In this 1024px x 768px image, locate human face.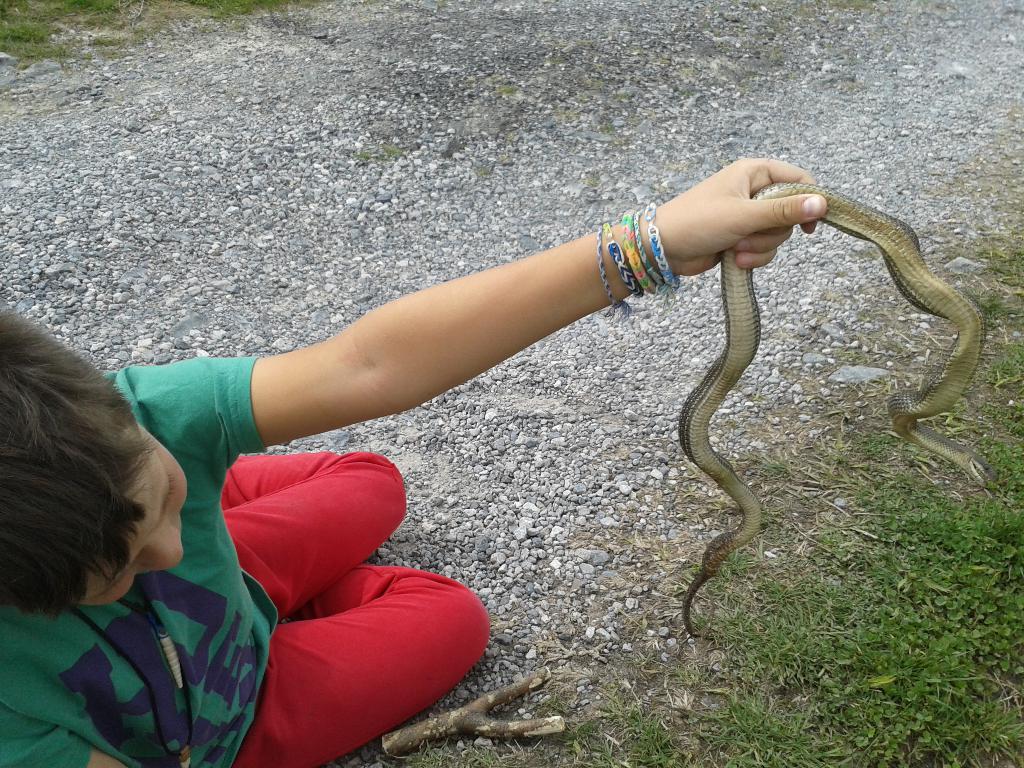
Bounding box: bbox(79, 422, 184, 606).
